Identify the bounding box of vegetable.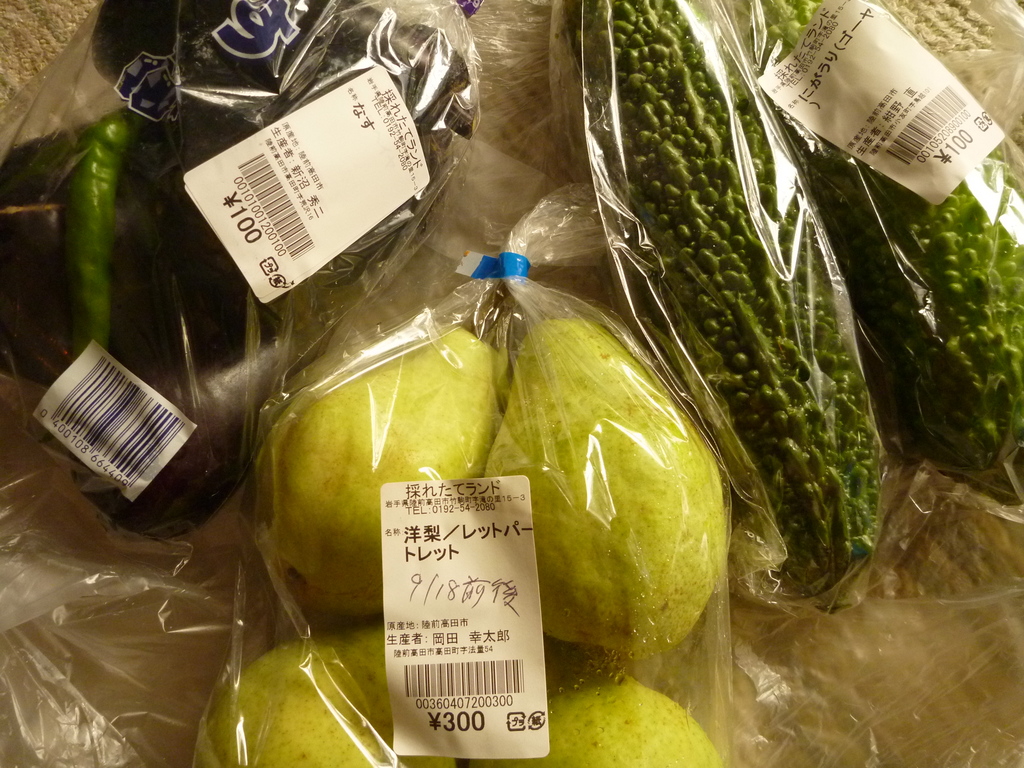
locate(737, 0, 1023, 472).
